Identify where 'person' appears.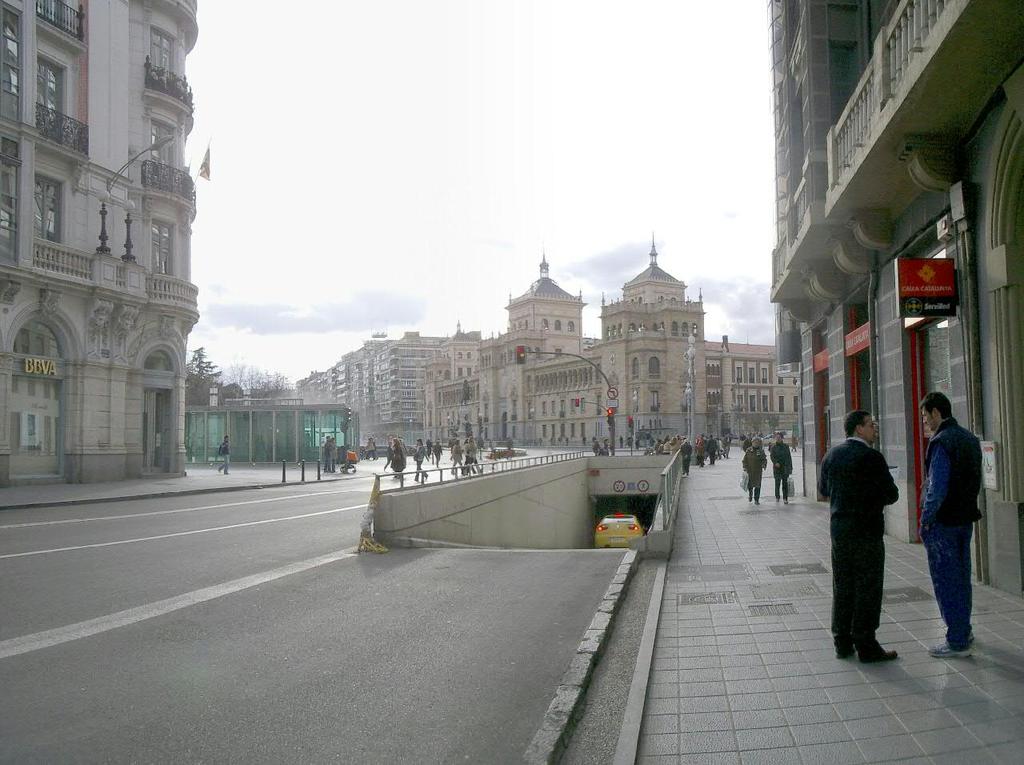
Appears at 706, 435, 722, 464.
